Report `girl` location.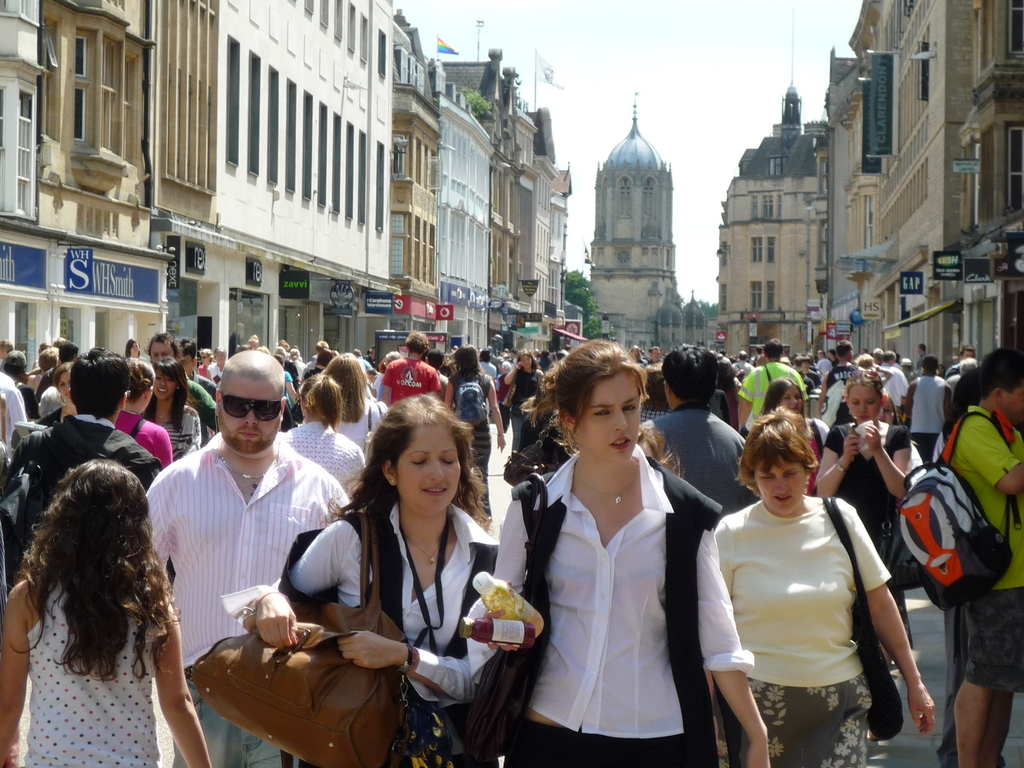
Report: {"x1": 246, "y1": 394, "x2": 500, "y2": 767}.
